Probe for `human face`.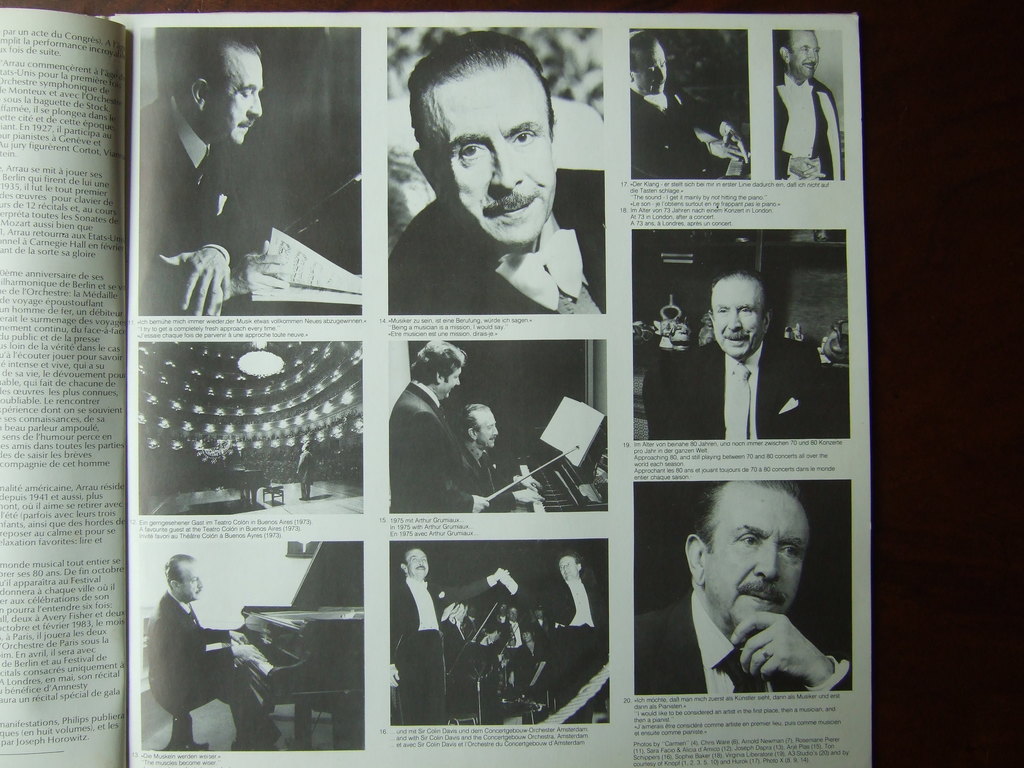
Probe result: locate(175, 564, 202, 601).
